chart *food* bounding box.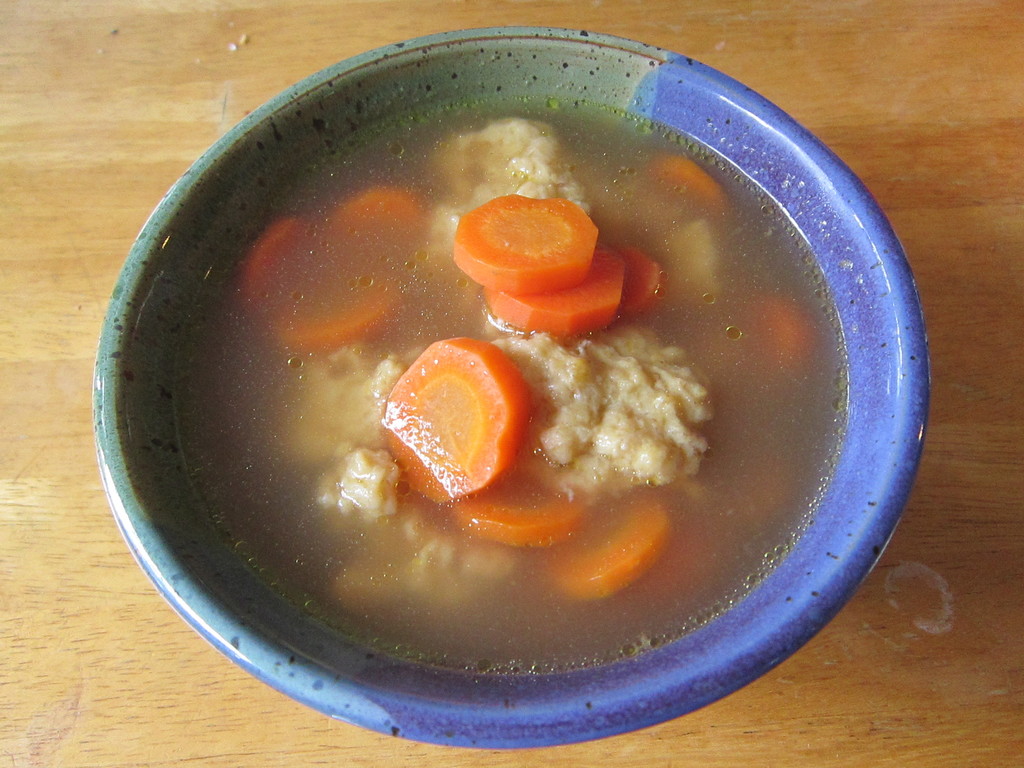
Charted: <bbox>141, 65, 905, 672</bbox>.
